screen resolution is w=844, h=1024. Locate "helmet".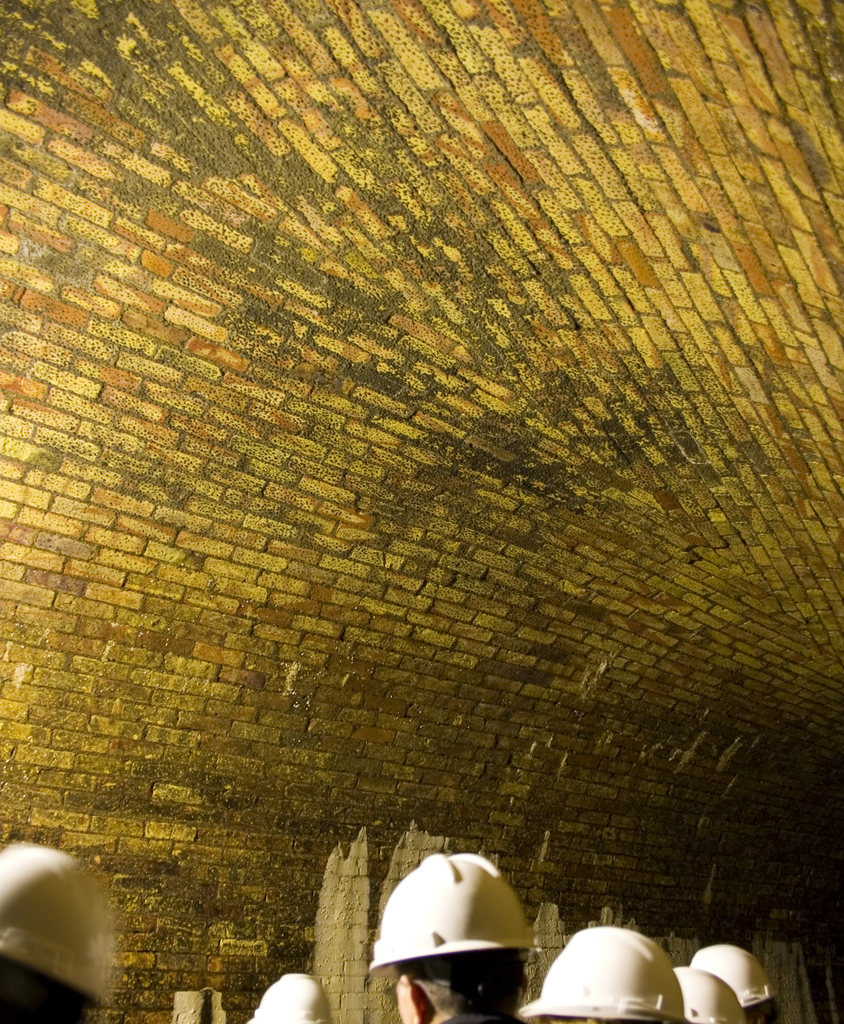
{"left": 367, "top": 870, "right": 545, "bottom": 1023}.
